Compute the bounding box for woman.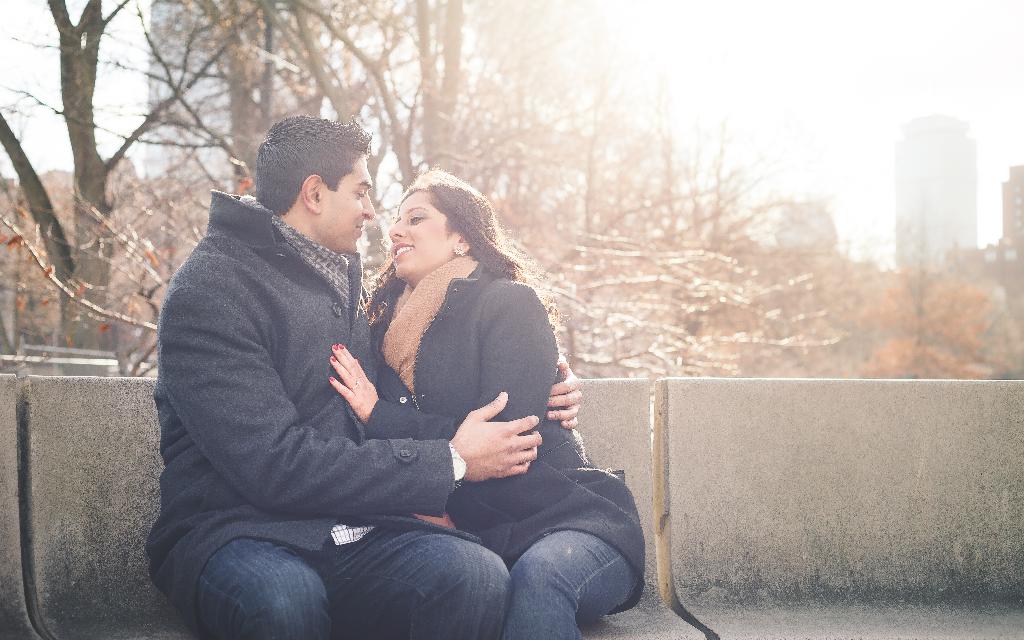
bbox=[324, 171, 637, 634].
